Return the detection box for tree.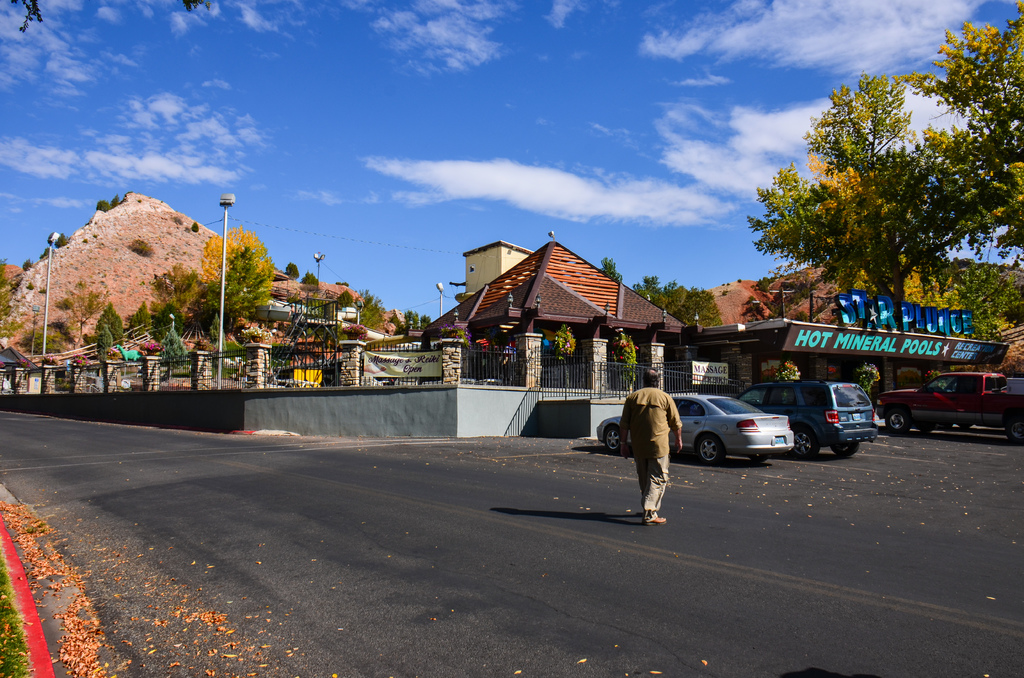
(left=147, top=257, right=199, bottom=311).
